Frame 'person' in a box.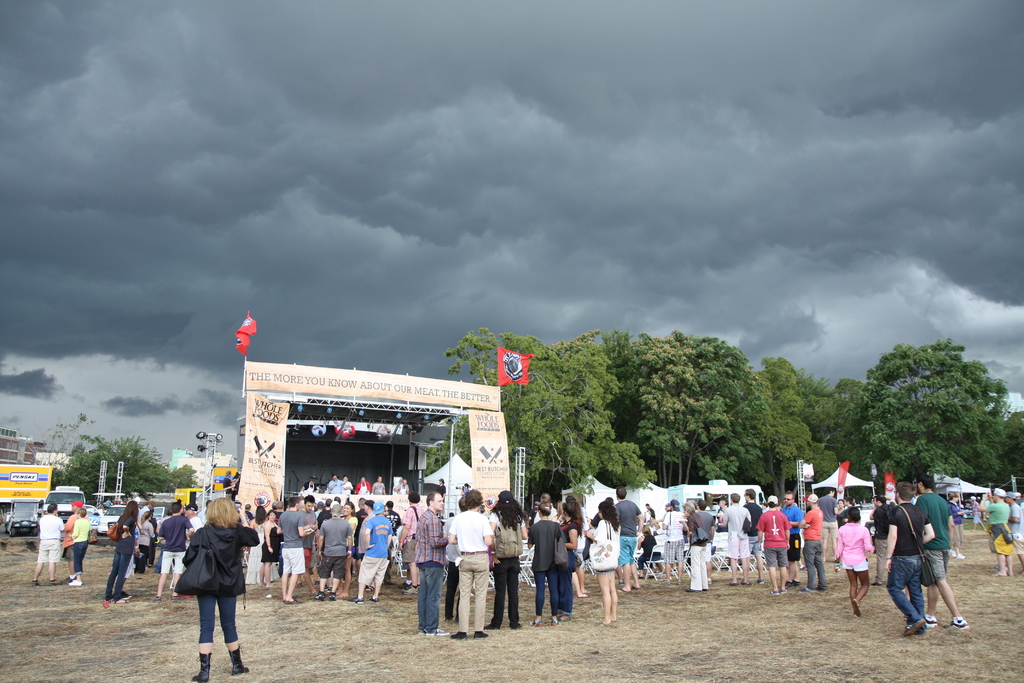
(x1=817, y1=490, x2=842, y2=566).
